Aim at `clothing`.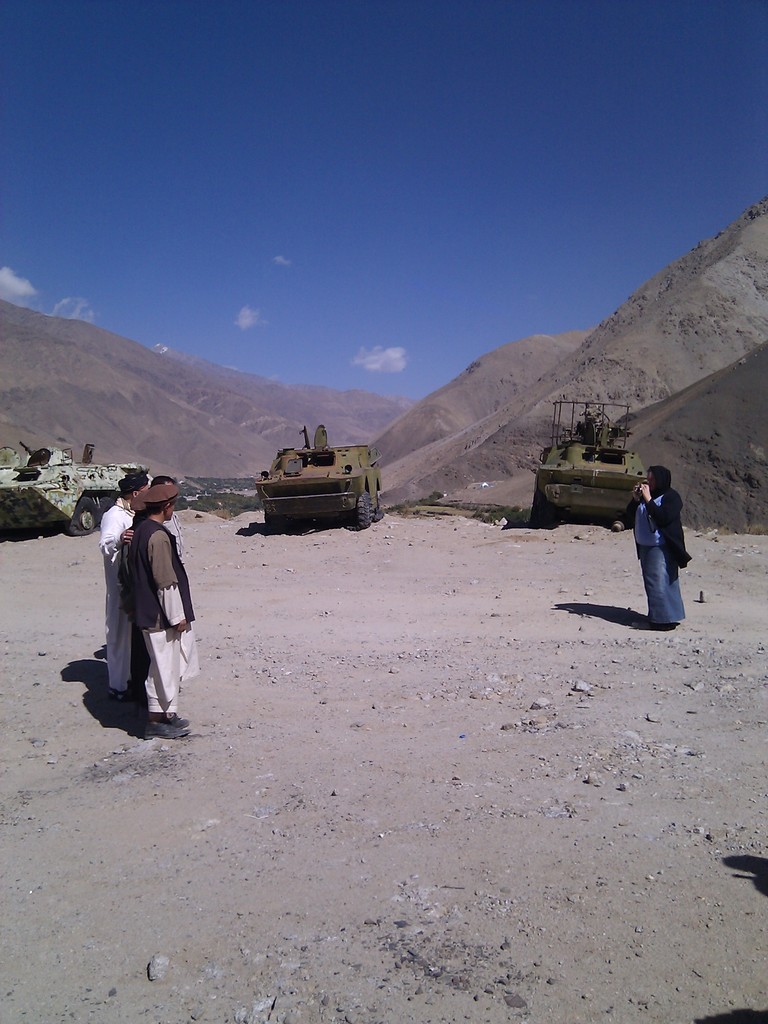
Aimed at 614/483/680/624.
